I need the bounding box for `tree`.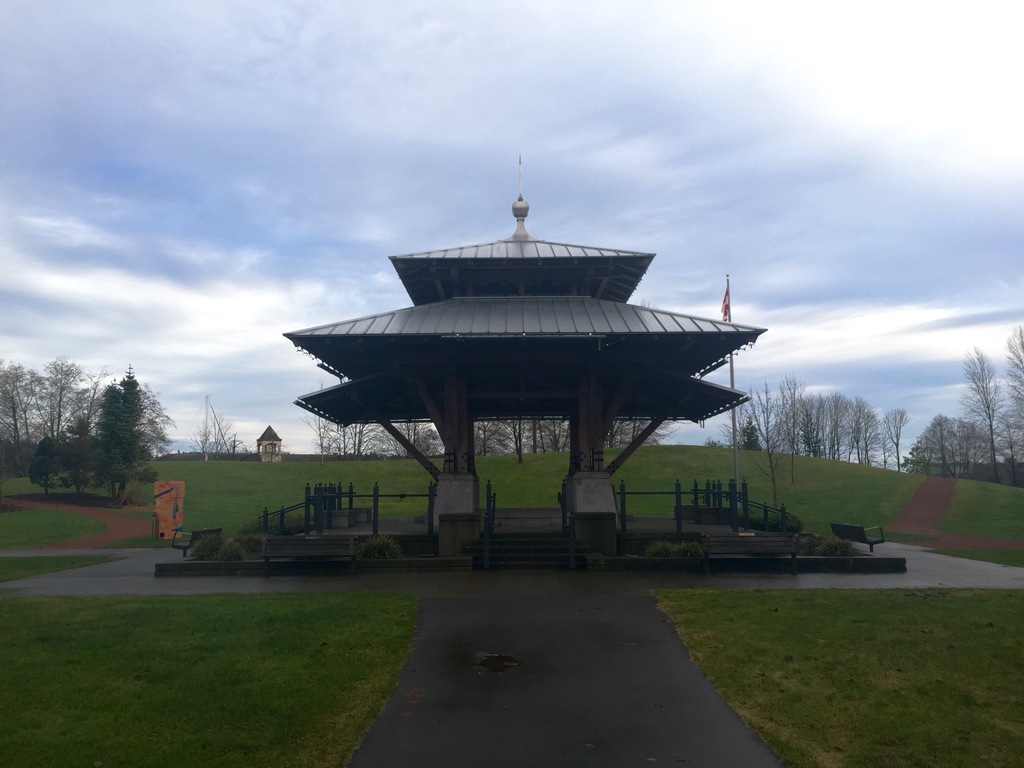
Here it is: BBox(85, 362, 170, 509).
